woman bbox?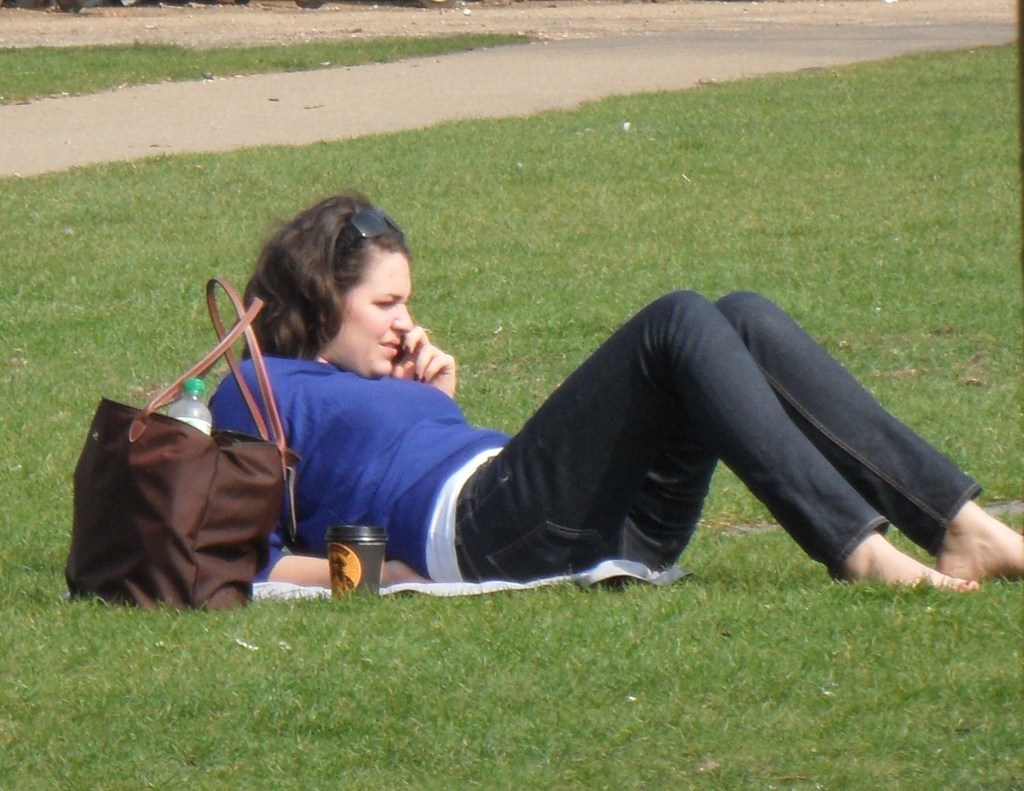
<bbox>207, 192, 1023, 589</bbox>
